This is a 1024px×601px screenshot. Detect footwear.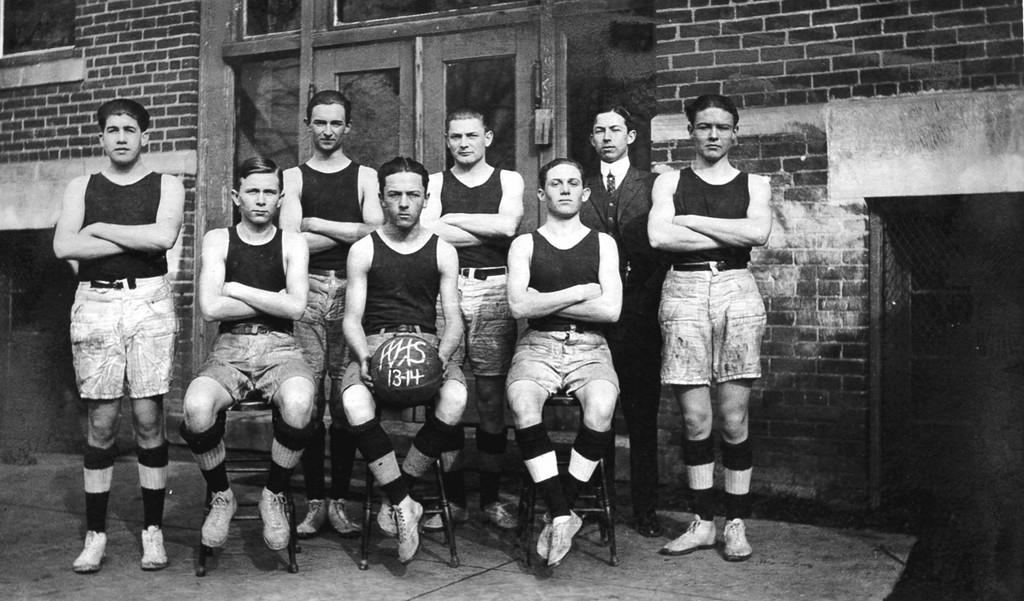
bbox=(659, 518, 719, 554).
